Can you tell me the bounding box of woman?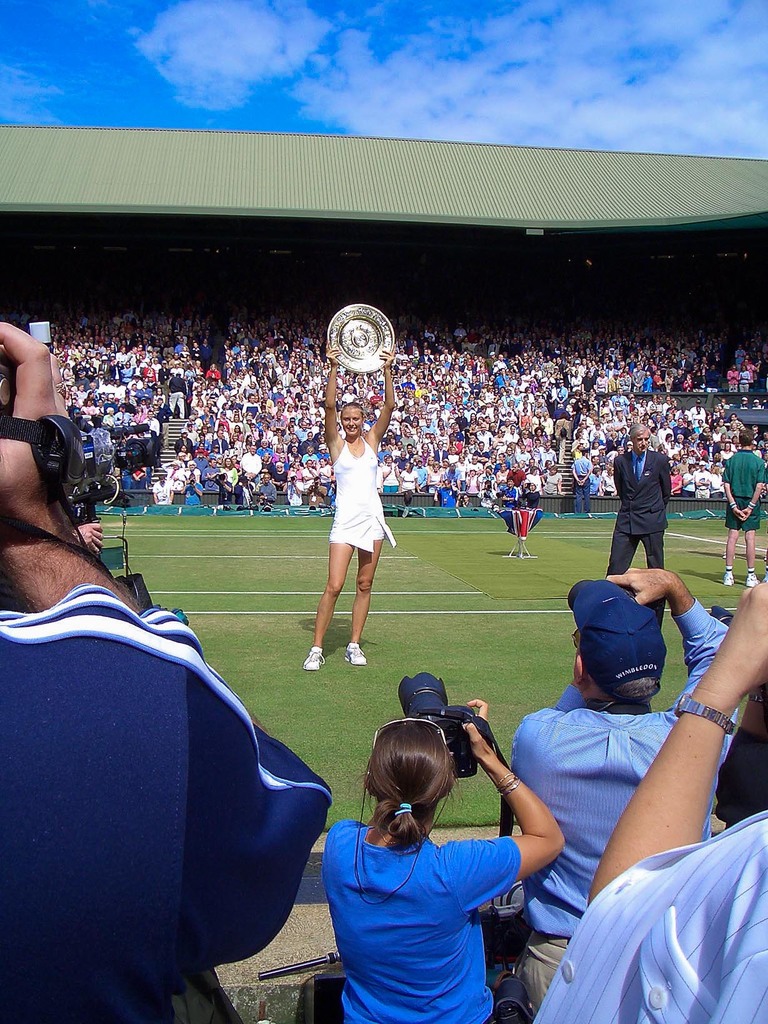
186 448 186 453.
